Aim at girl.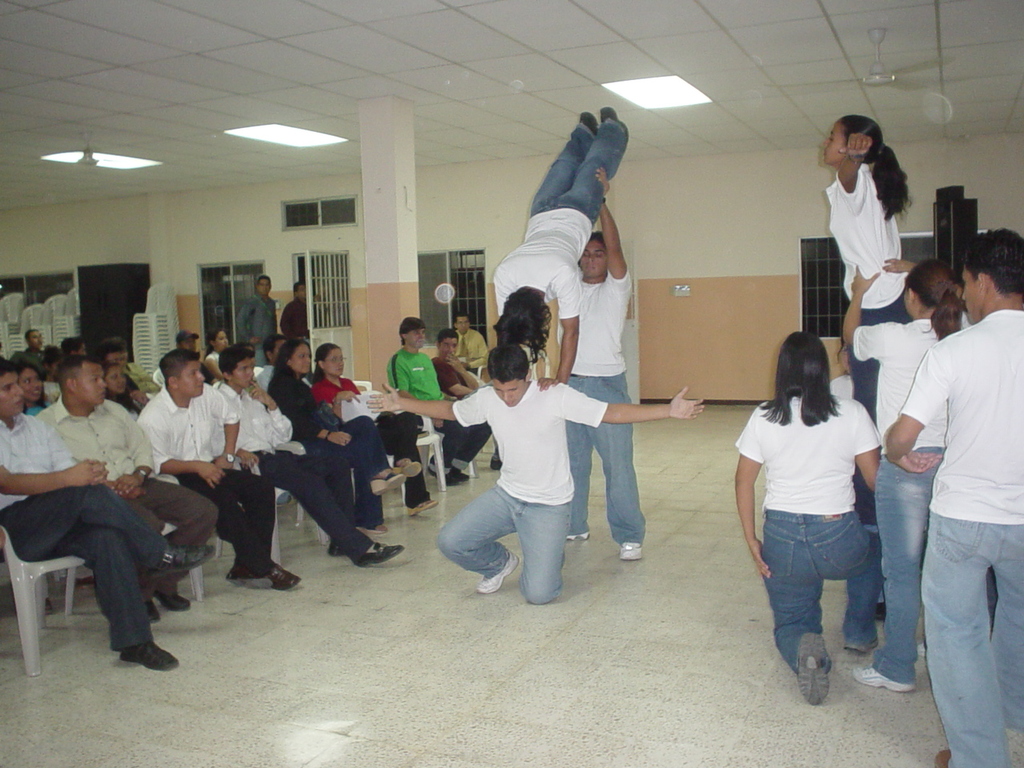
Aimed at (841, 269, 967, 686).
